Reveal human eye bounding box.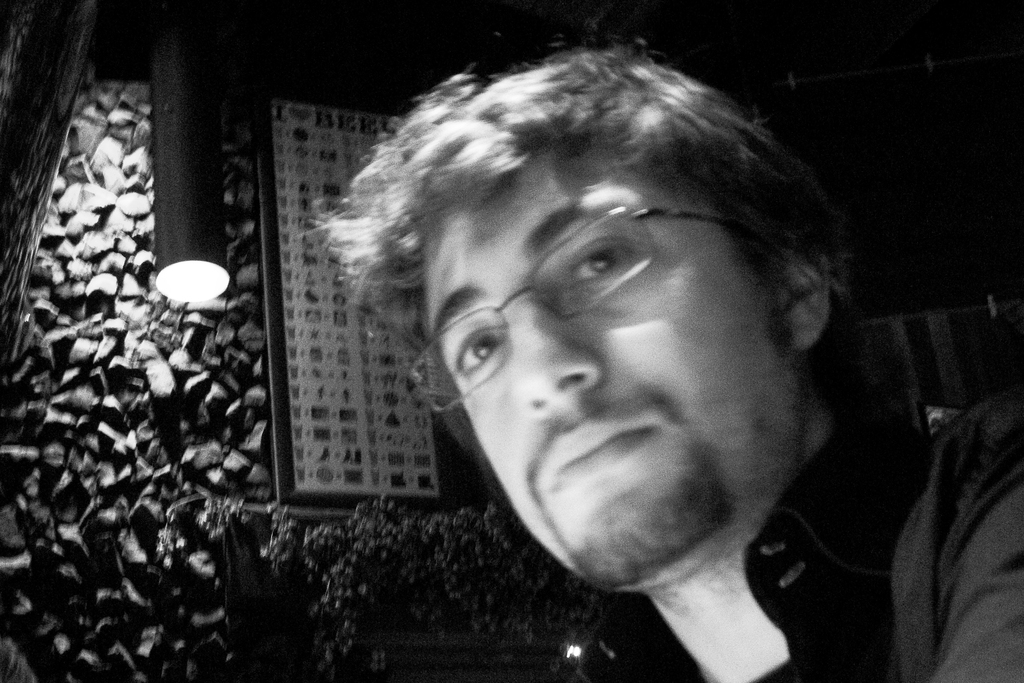
Revealed: region(566, 241, 637, 291).
